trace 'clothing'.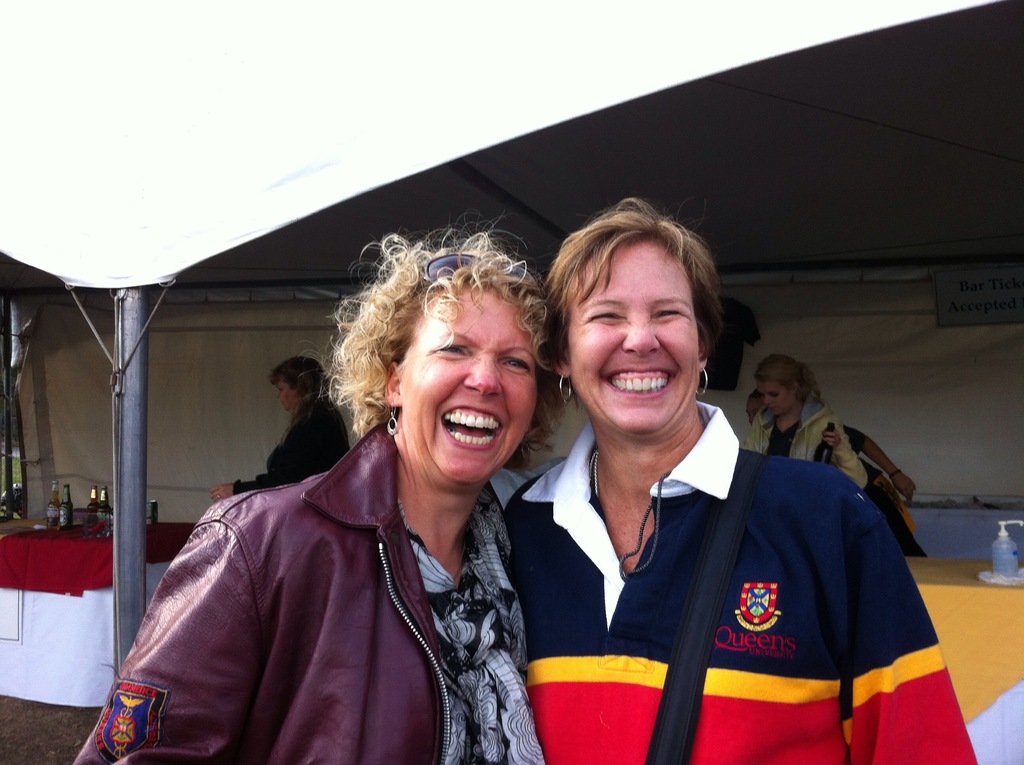
Traced to 233/398/356/497.
